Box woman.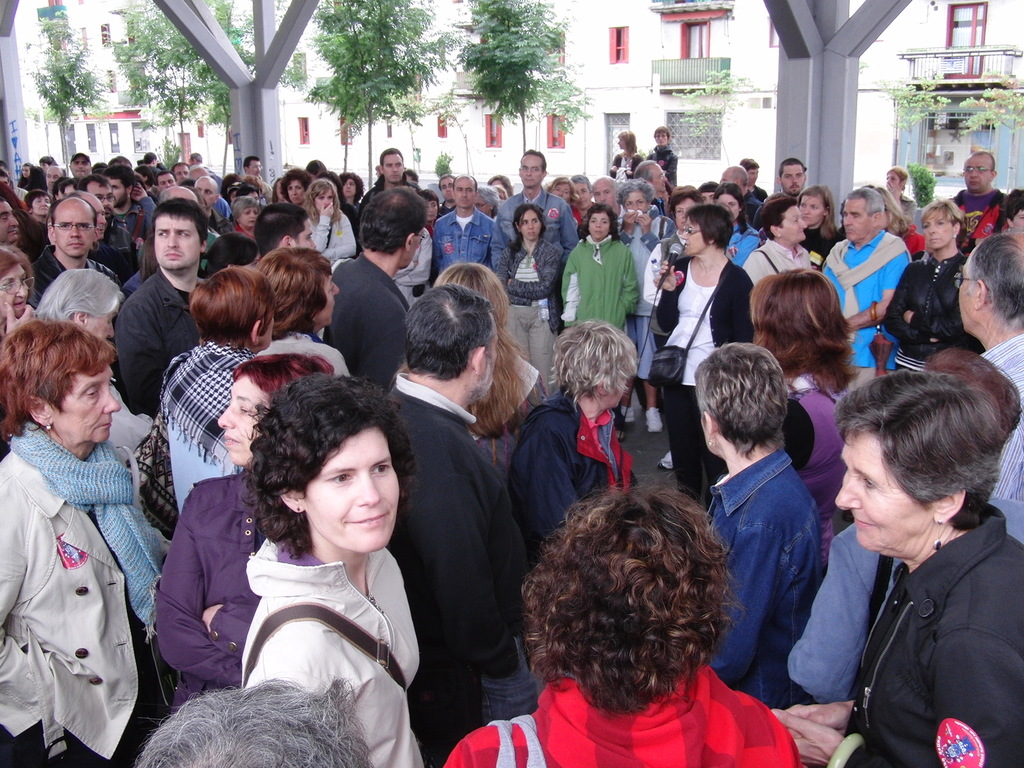
bbox=[257, 248, 349, 384].
